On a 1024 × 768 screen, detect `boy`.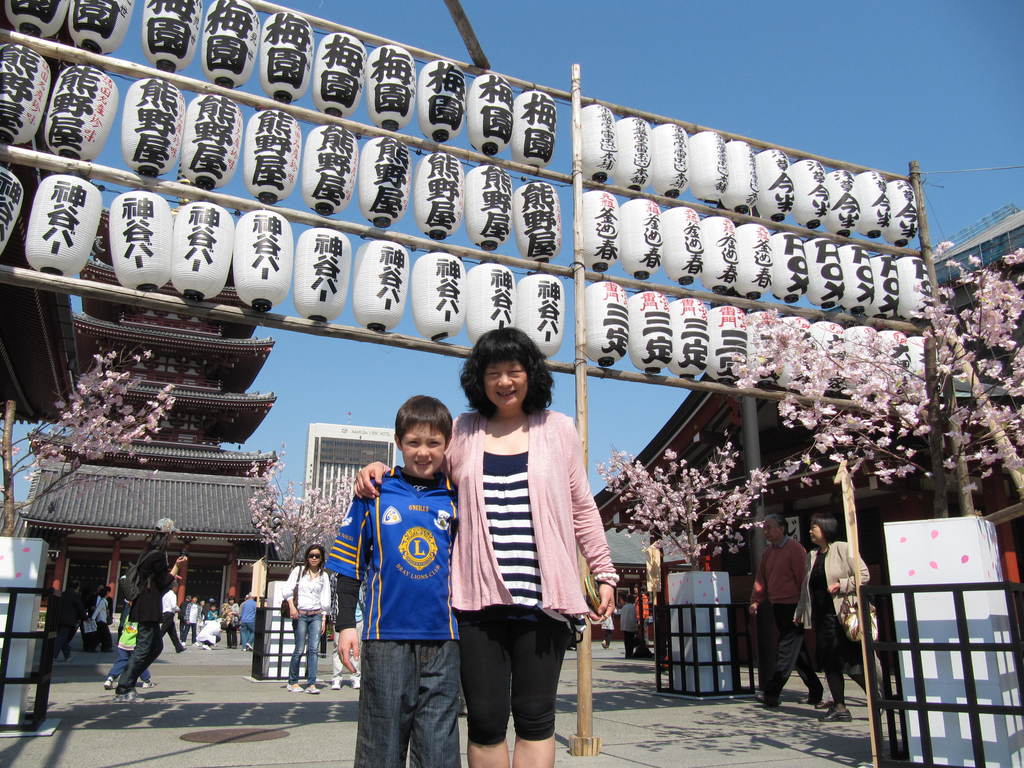
207/604/217/620.
